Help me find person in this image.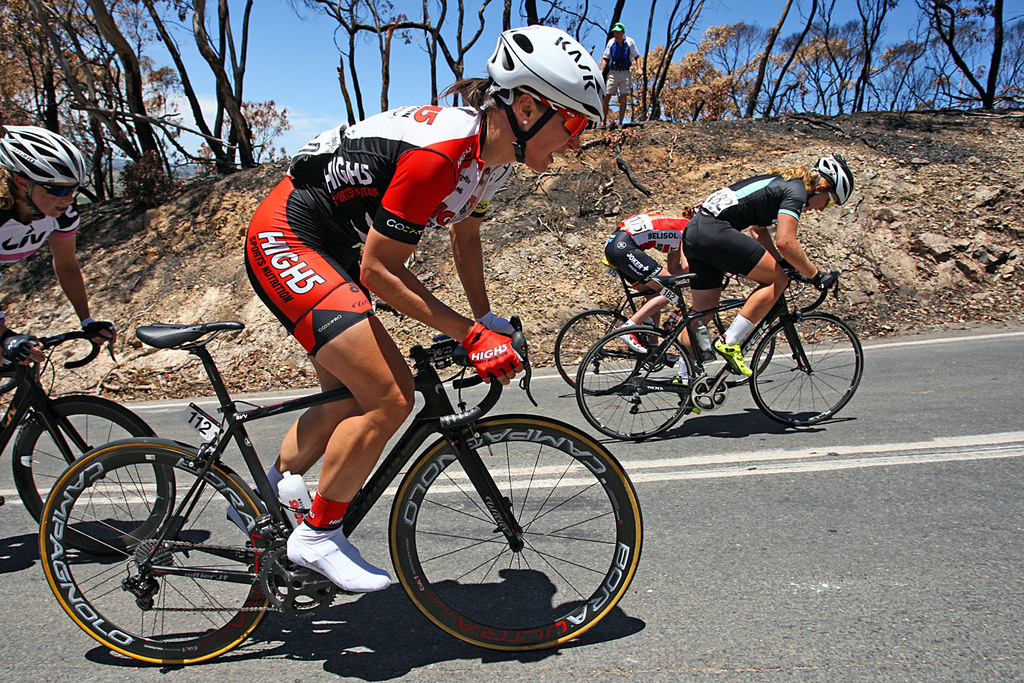
Found it: bbox=(597, 22, 647, 137).
